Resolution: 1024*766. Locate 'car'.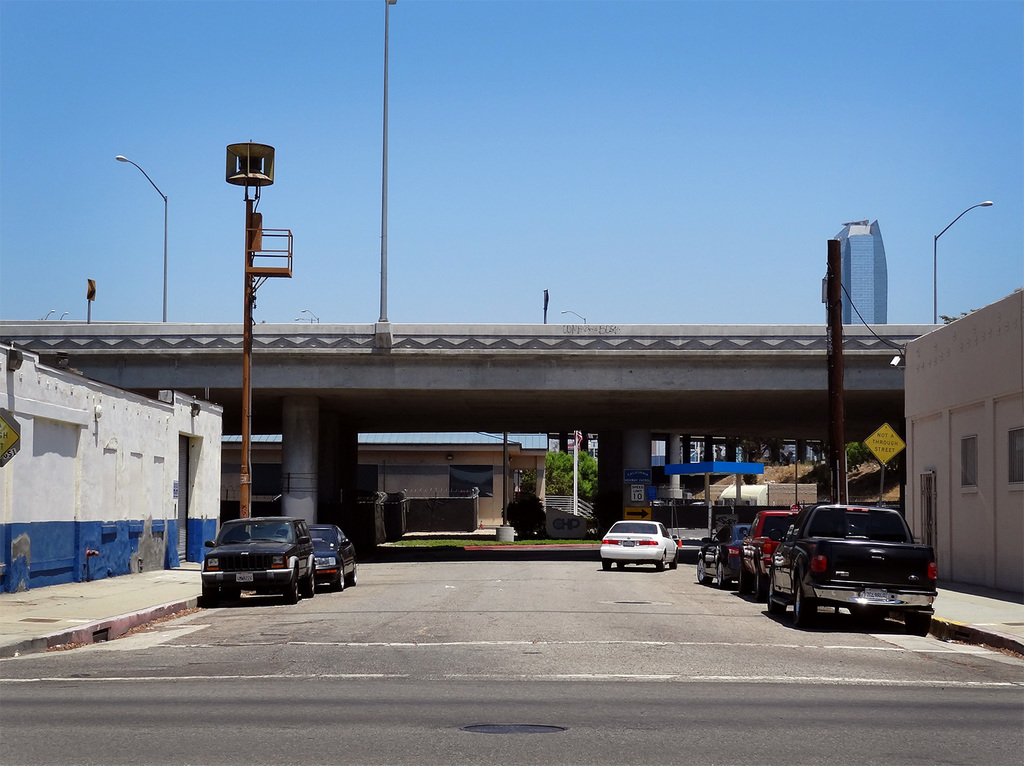
l=745, t=511, r=810, b=600.
